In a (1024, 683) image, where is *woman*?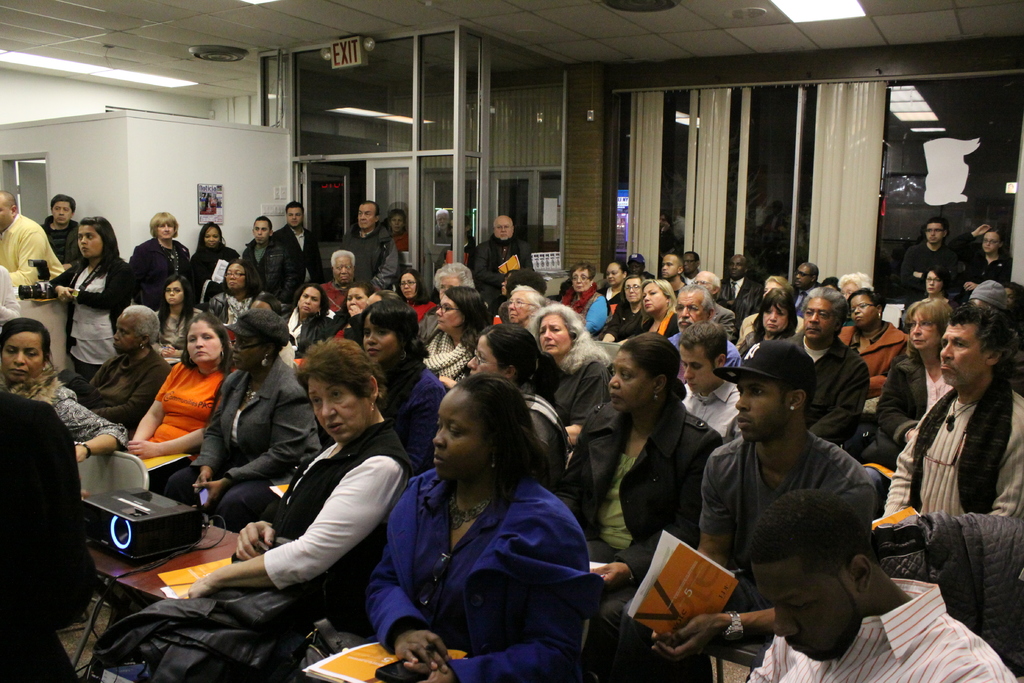
<box>177,311,320,527</box>.
